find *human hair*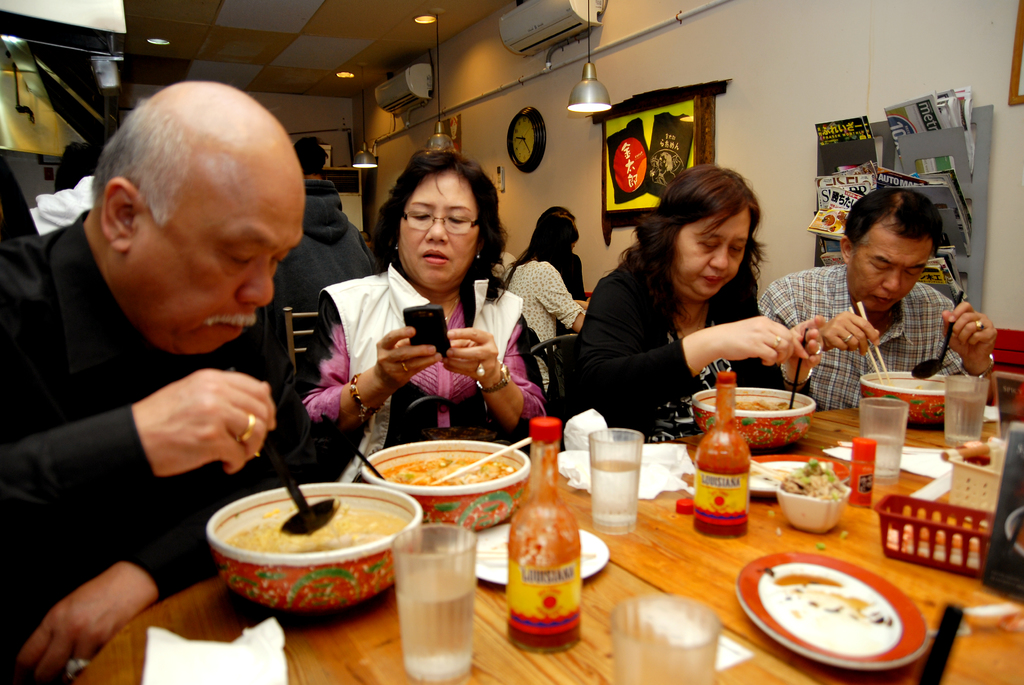
crop(93, 100, 198, 226)
